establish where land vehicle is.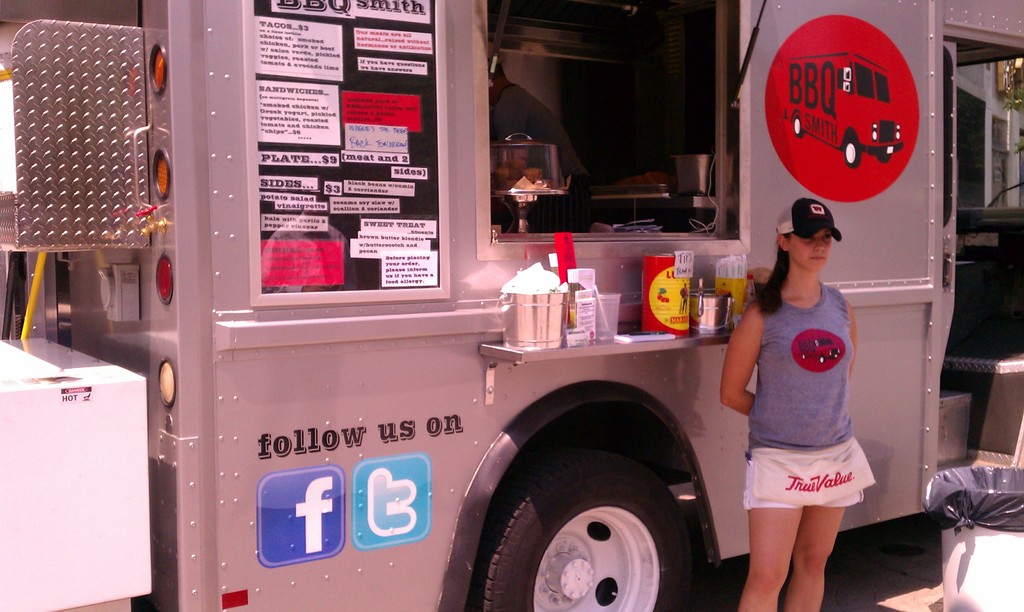
Established at 0 0 1023 611.
